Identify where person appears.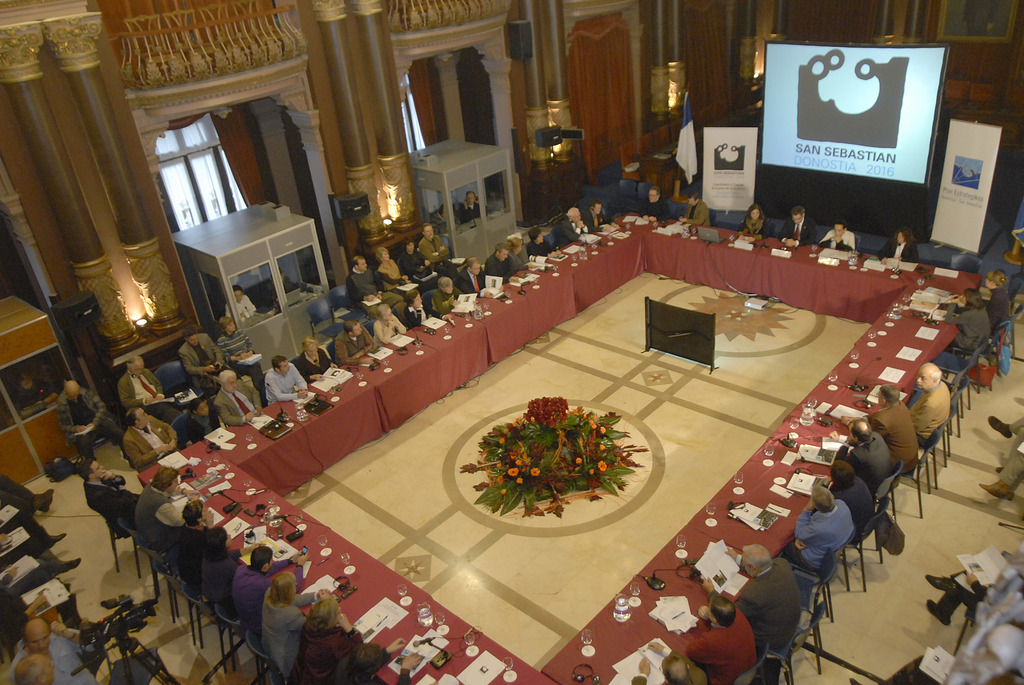
Appears at Rect(371, 301, 410, 342).
